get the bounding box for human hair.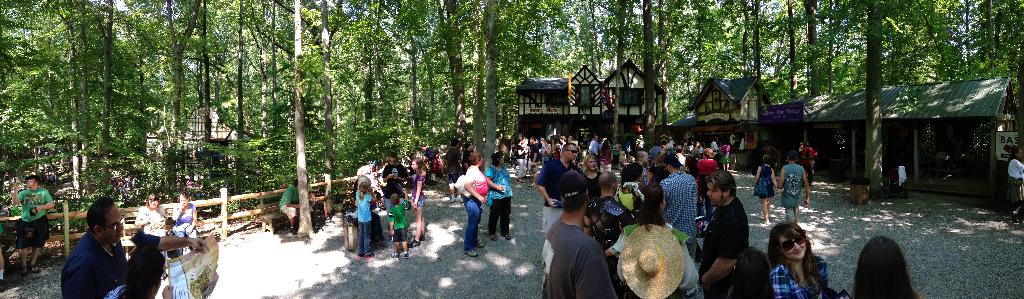
664 161 680 173.
